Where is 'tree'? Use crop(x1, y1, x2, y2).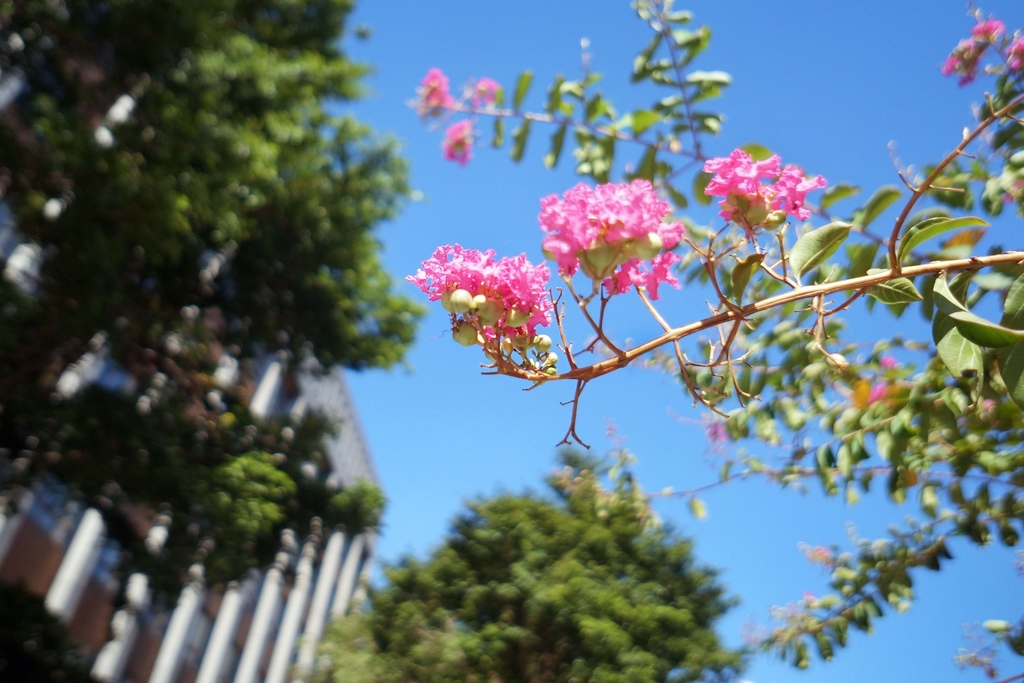
crop(405, 0, 1023, 682).
